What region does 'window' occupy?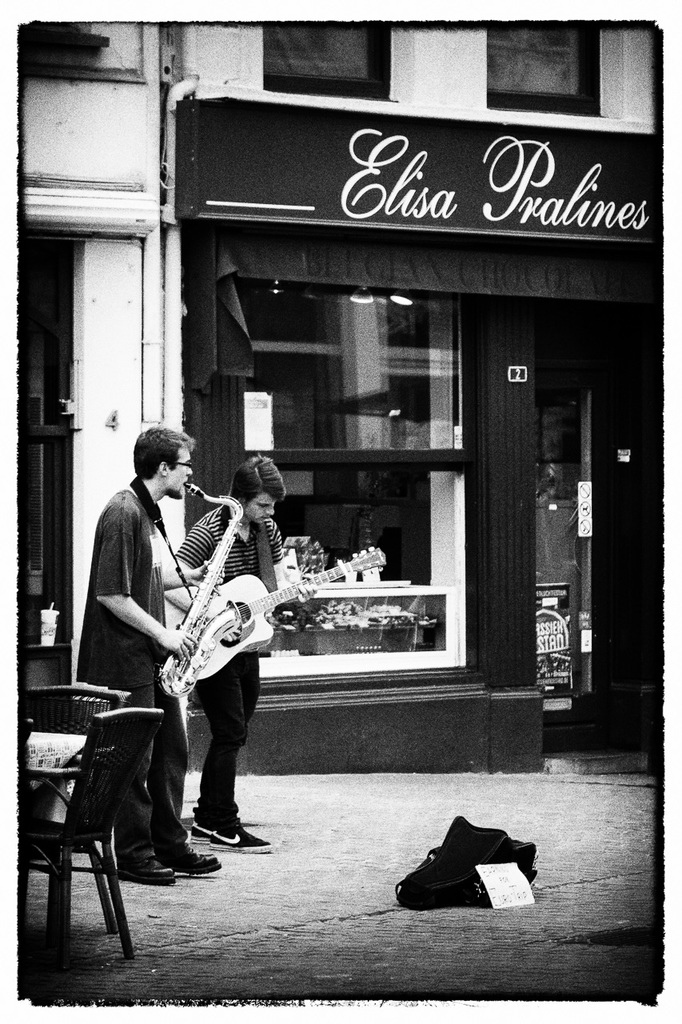
BBox(218, 267, 461, 667).
